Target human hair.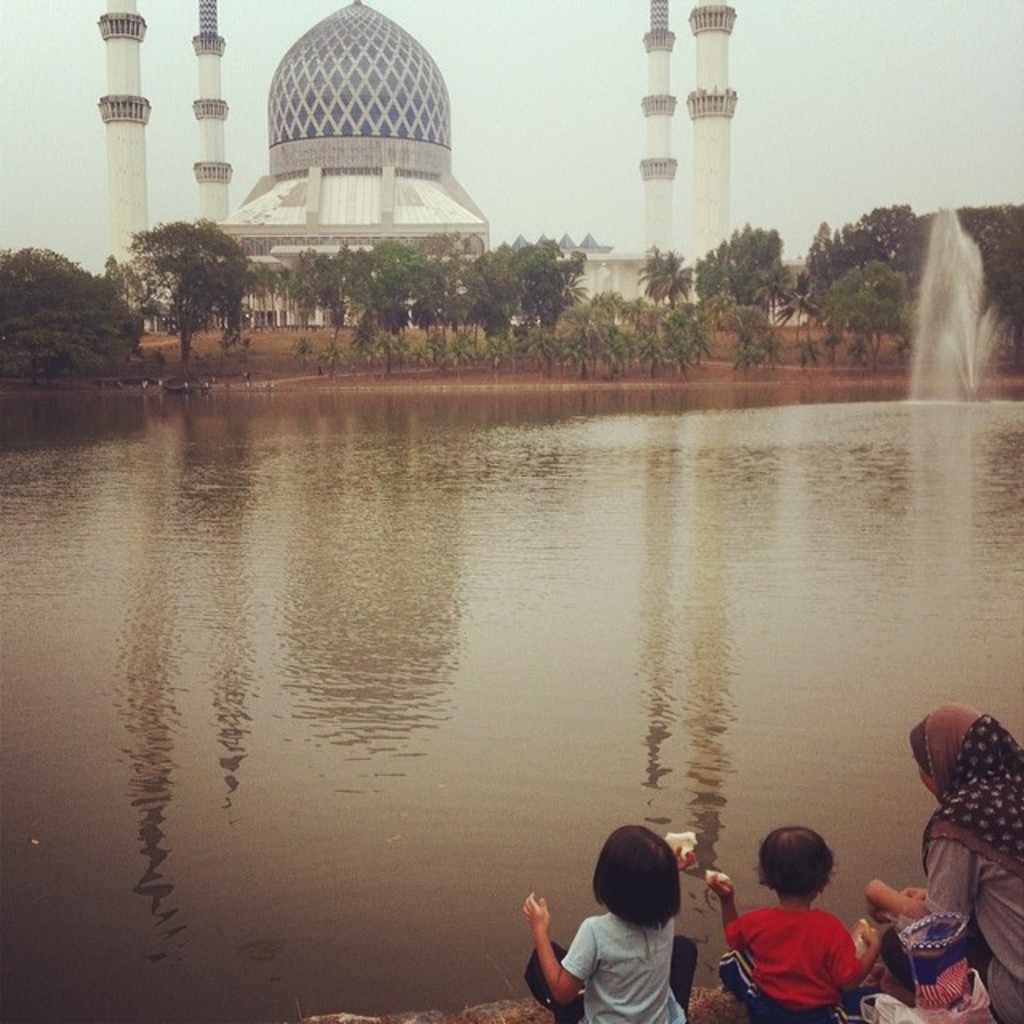
Target region: crop(754, 819, 835, 888).
